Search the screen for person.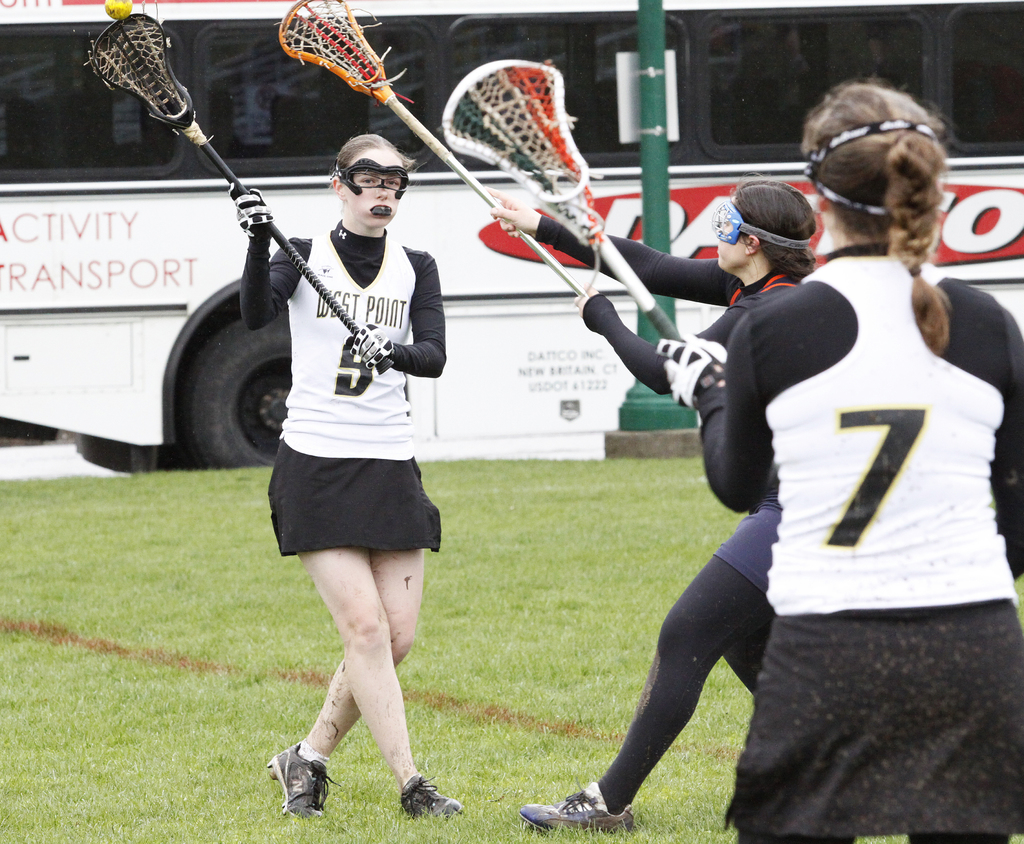
Found at 491, 175, 815, 834.
